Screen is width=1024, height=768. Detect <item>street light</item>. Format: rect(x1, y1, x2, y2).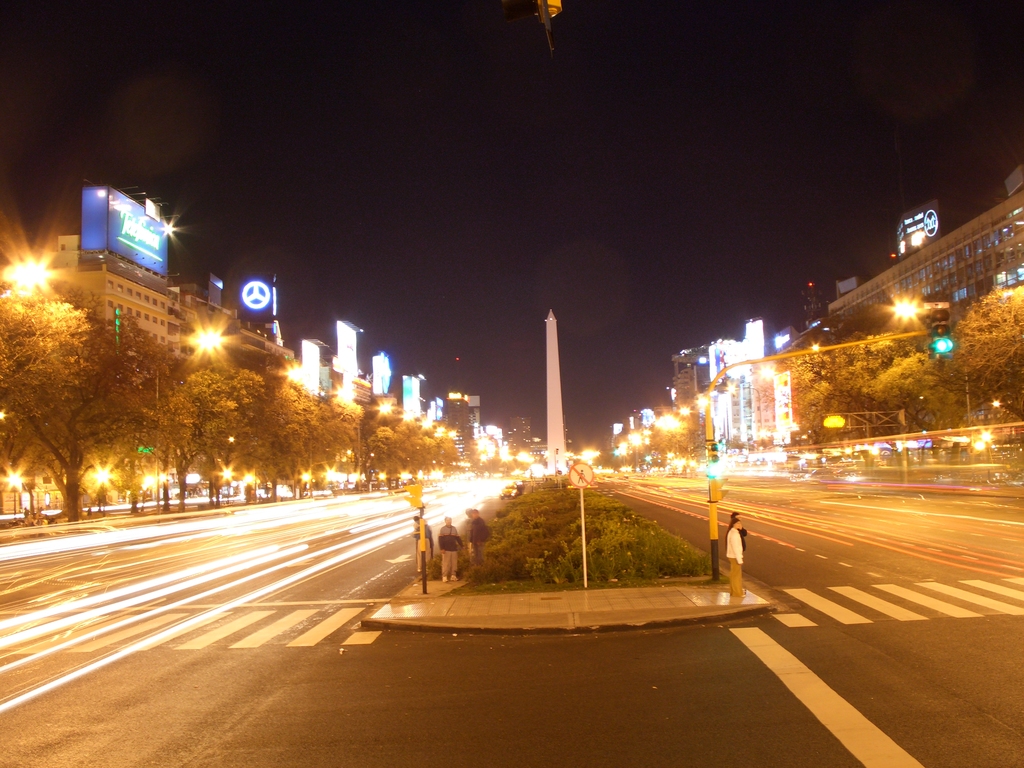
rect(725, 383, 764, 447).
